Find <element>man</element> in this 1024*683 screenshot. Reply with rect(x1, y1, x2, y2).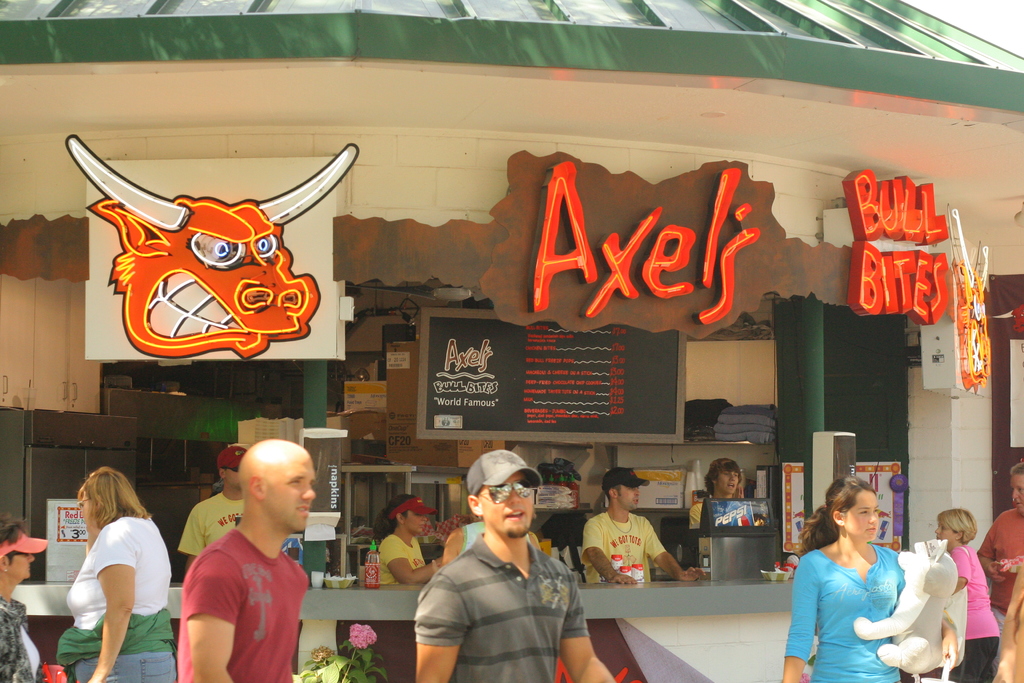
rect(163, 435, 324, 682).
